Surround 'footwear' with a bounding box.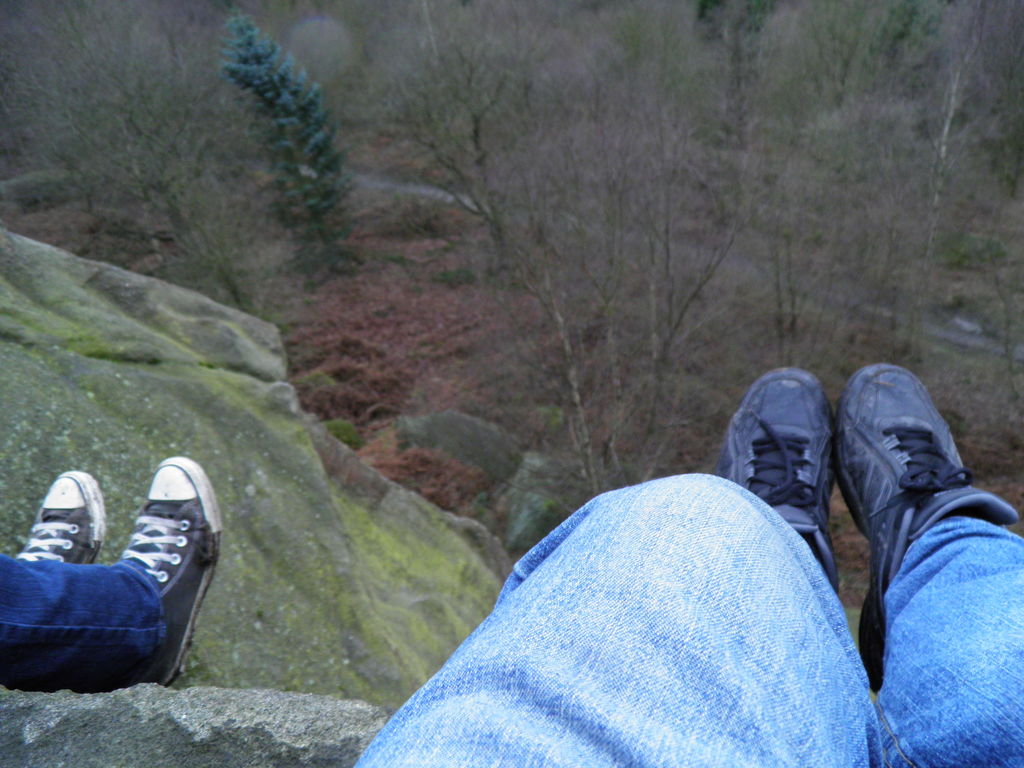
box=[836, 360, 1021, 695].
